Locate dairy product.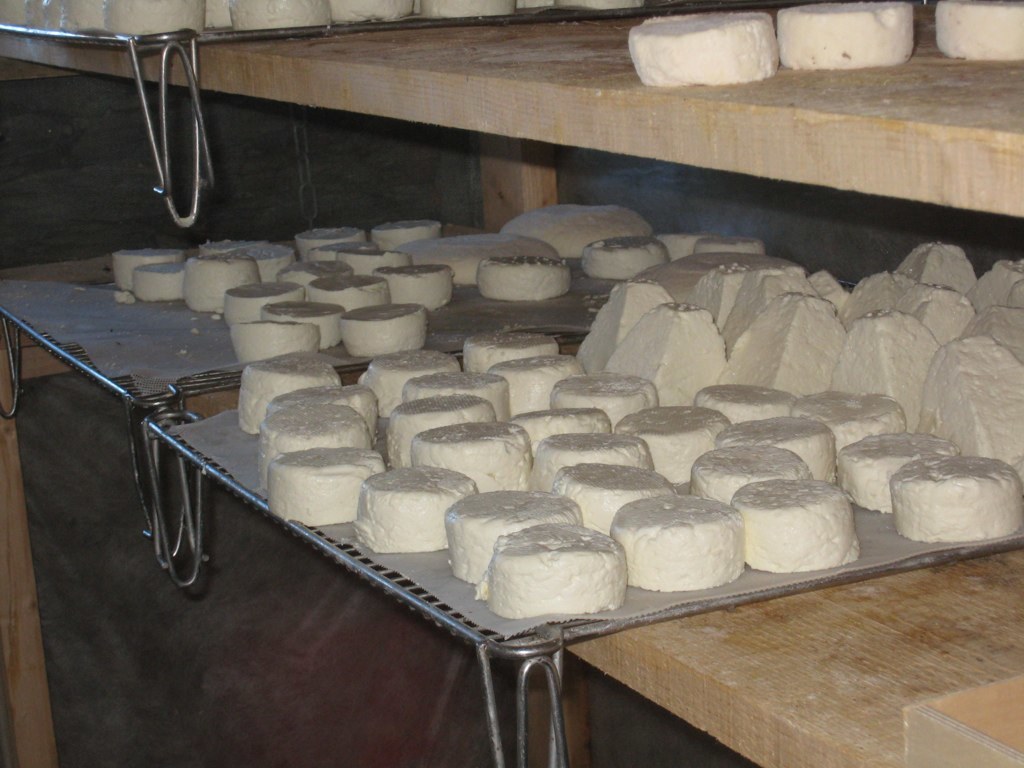
Bounding box: detection(615, 305, 716, 404).
